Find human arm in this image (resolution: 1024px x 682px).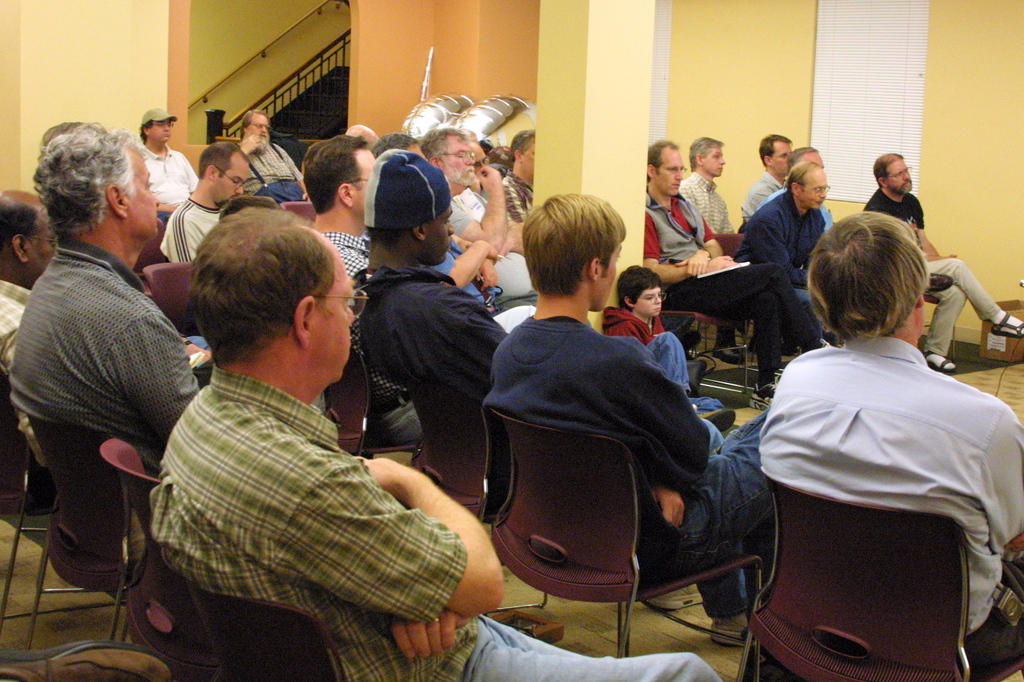
x1=0 y1=323 x2=45 y2=461.
